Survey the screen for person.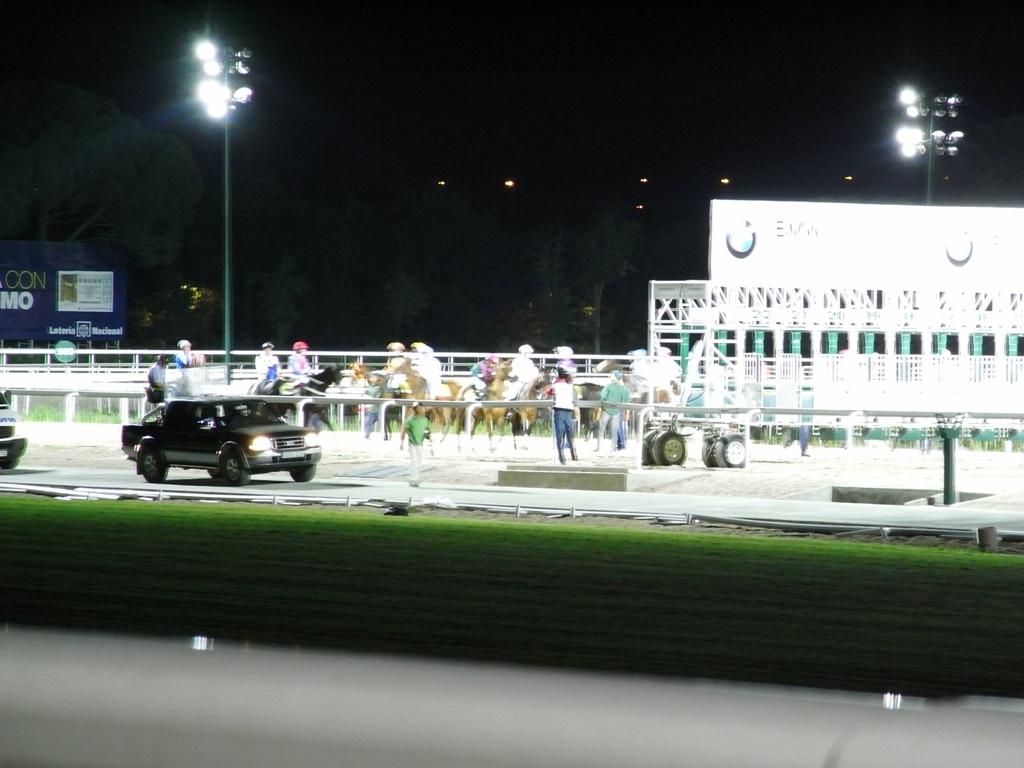
Survey found: detection(288, 335, 320, 394).
